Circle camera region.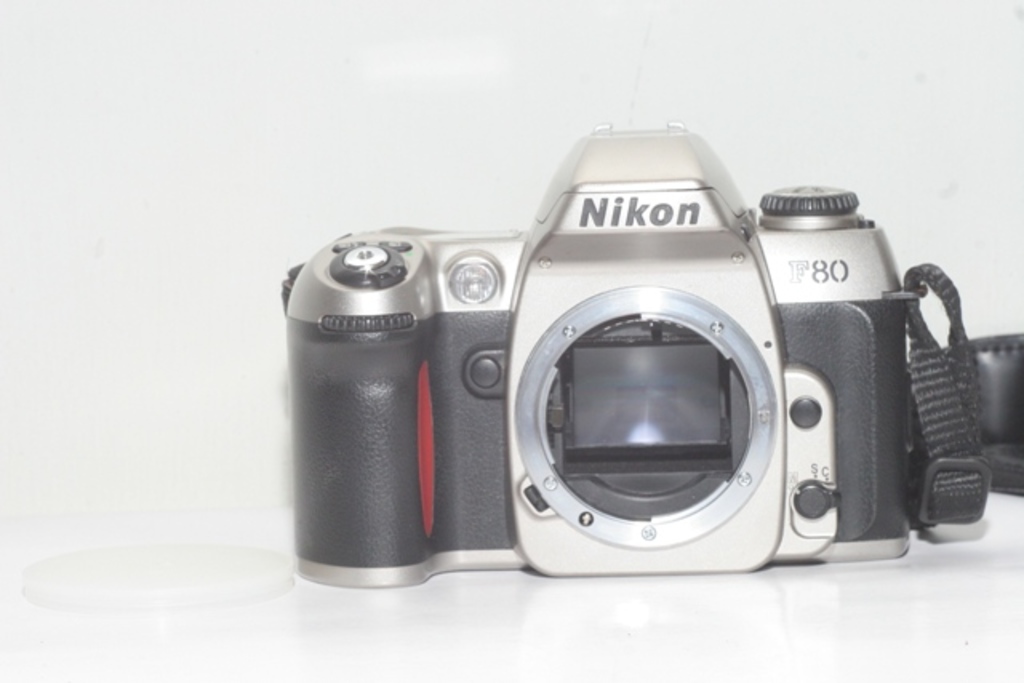
Region: (x1=278, y1=122, x2=917, y2=585).
